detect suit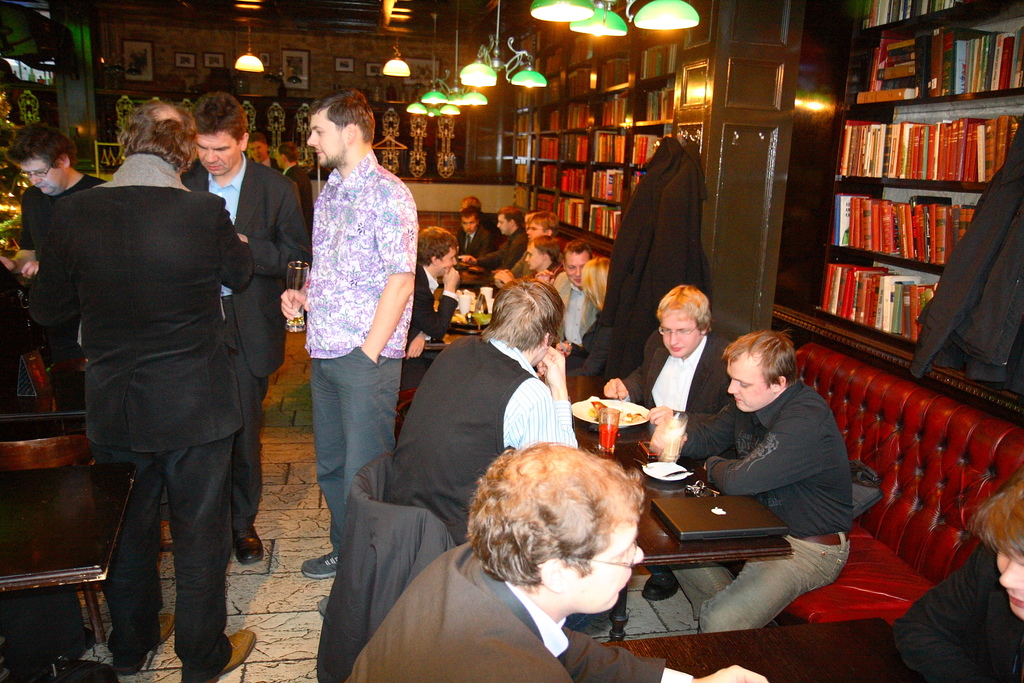
x1=51 y1=170 x2=267 y2=677
